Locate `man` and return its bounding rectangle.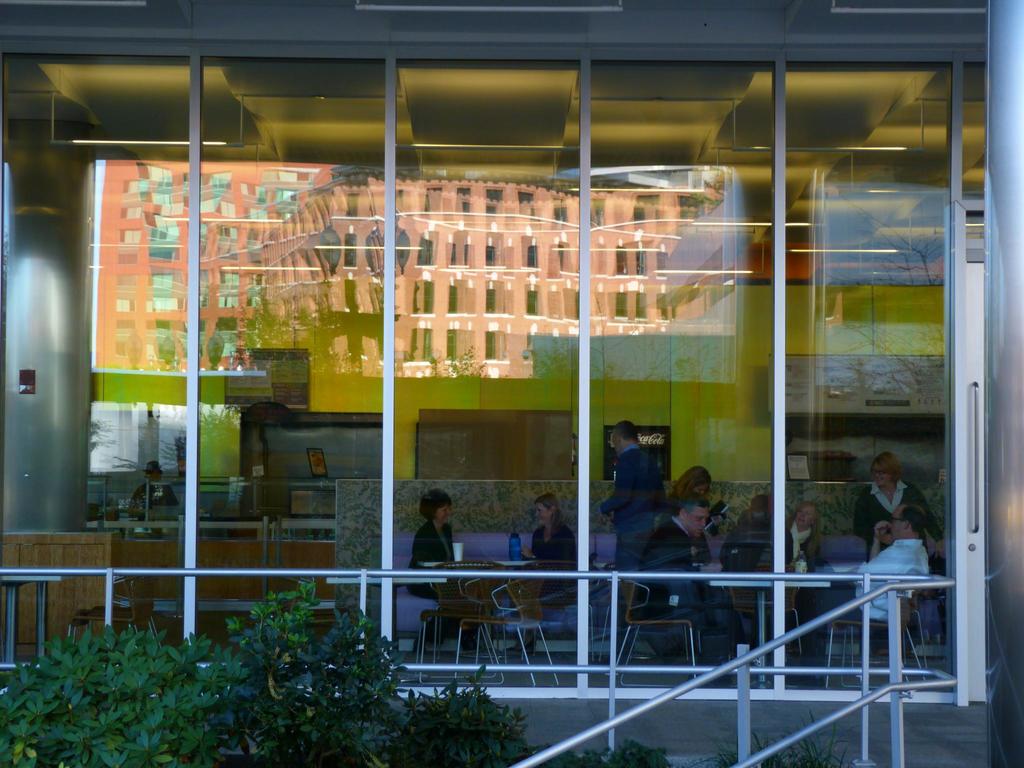
left=637, top=494, right=749, bottom=669.
